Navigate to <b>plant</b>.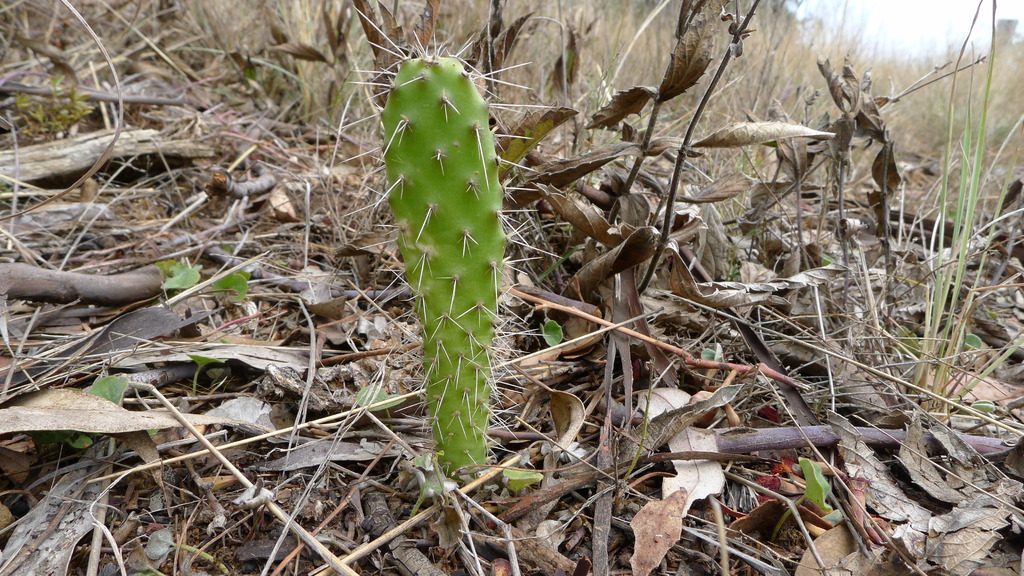
Navigation target: [x1=766, y1=457, x2=840, y2=543].
